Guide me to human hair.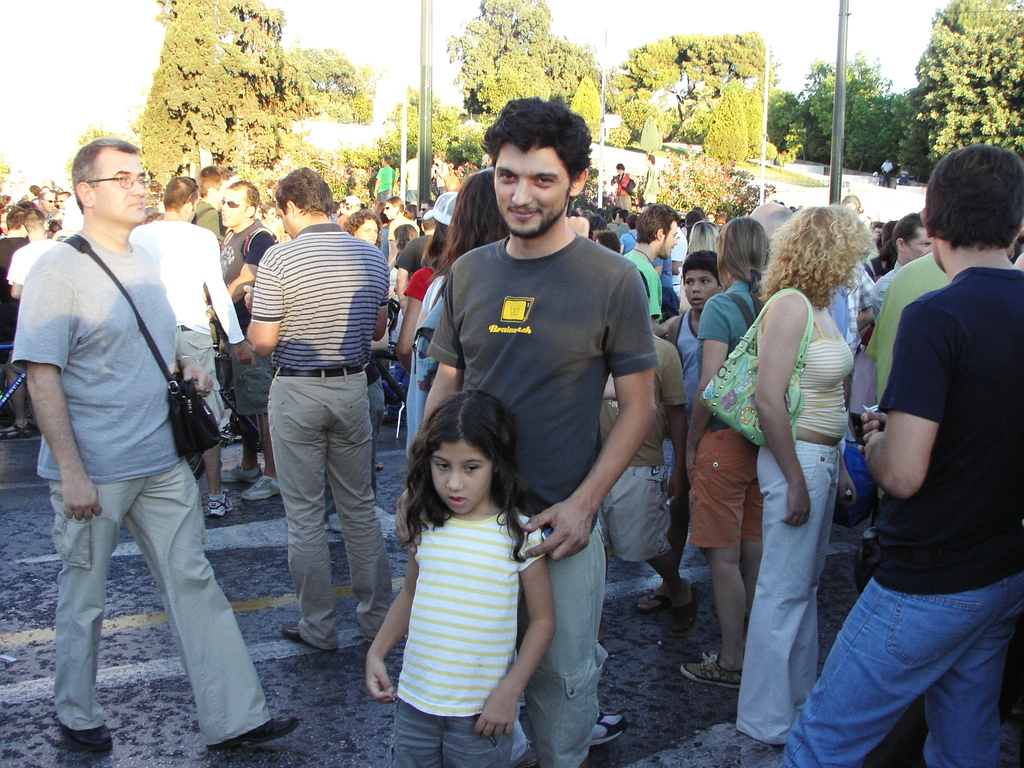
Guidance: detection(634, 202, 681, 242).
